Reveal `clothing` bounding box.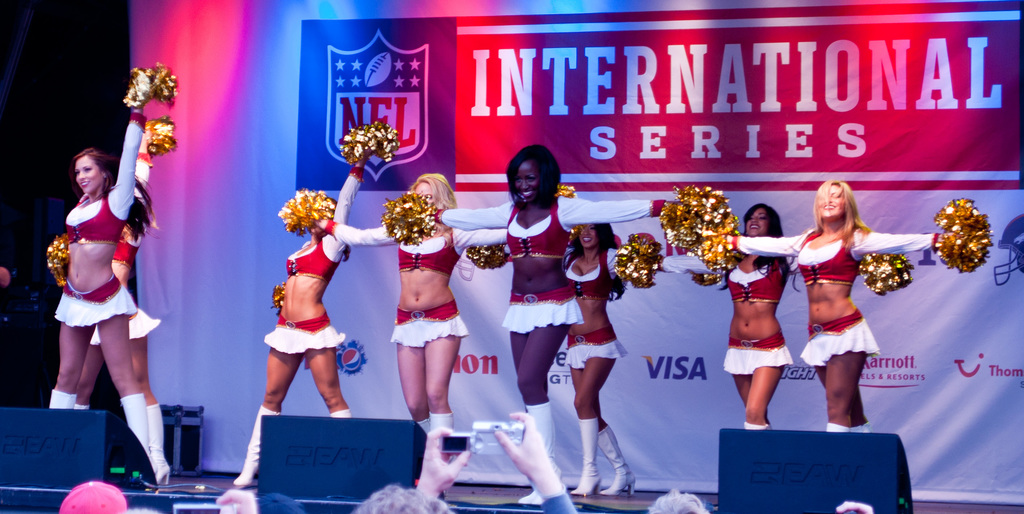
Revealed: locate(560, 252, 668, 298).
